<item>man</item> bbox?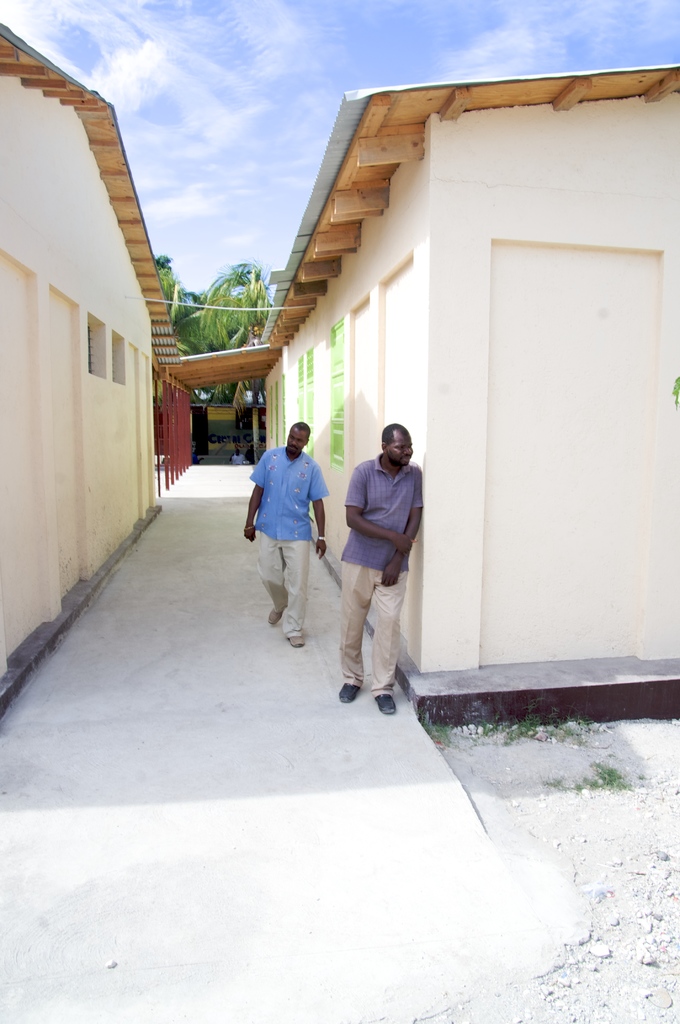
{"x1": 340, "y1": 417, "x2": 432, "y2": 716}
